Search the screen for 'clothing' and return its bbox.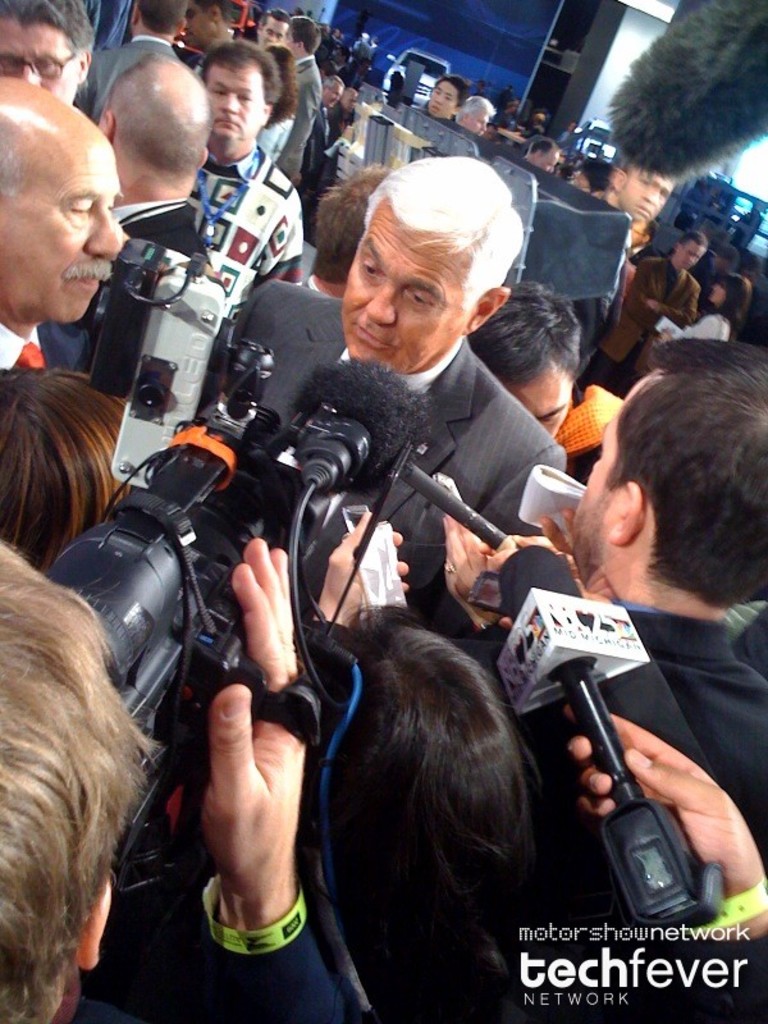
Found: [692,306,736,342].
